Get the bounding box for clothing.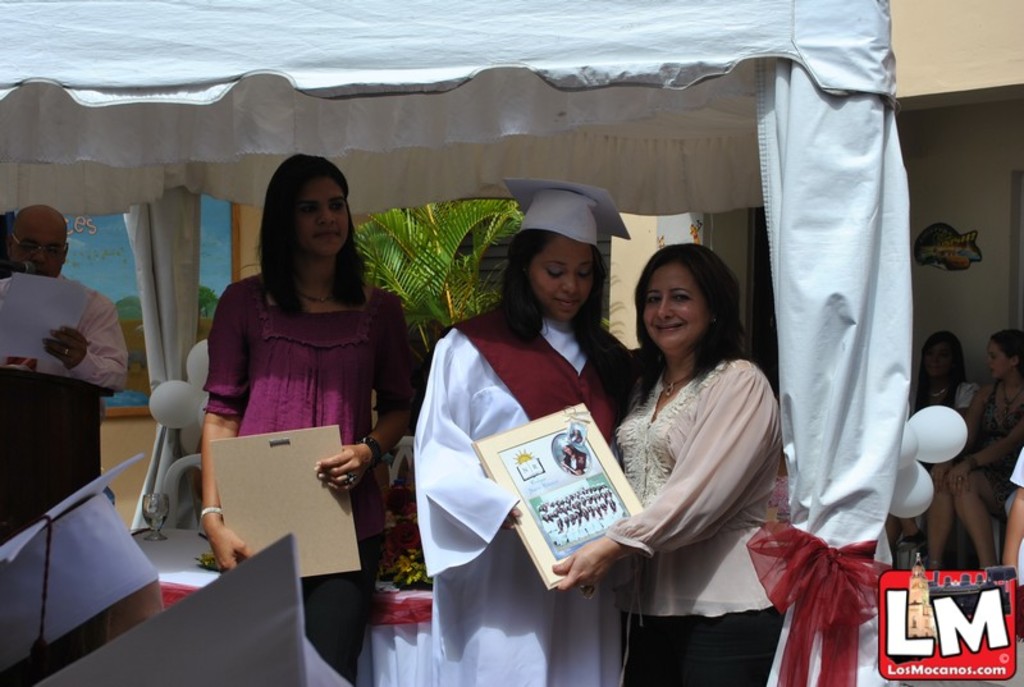
bbox=[0, 265, 124, 380].
